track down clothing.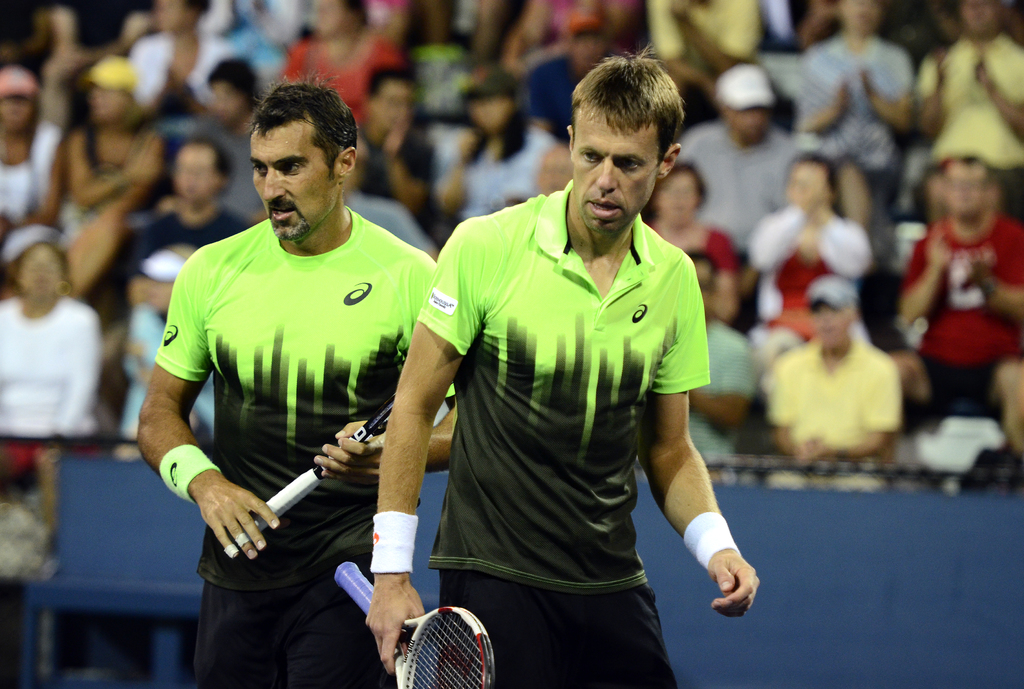
Tracked to box=[753, 201, 869, 319].
